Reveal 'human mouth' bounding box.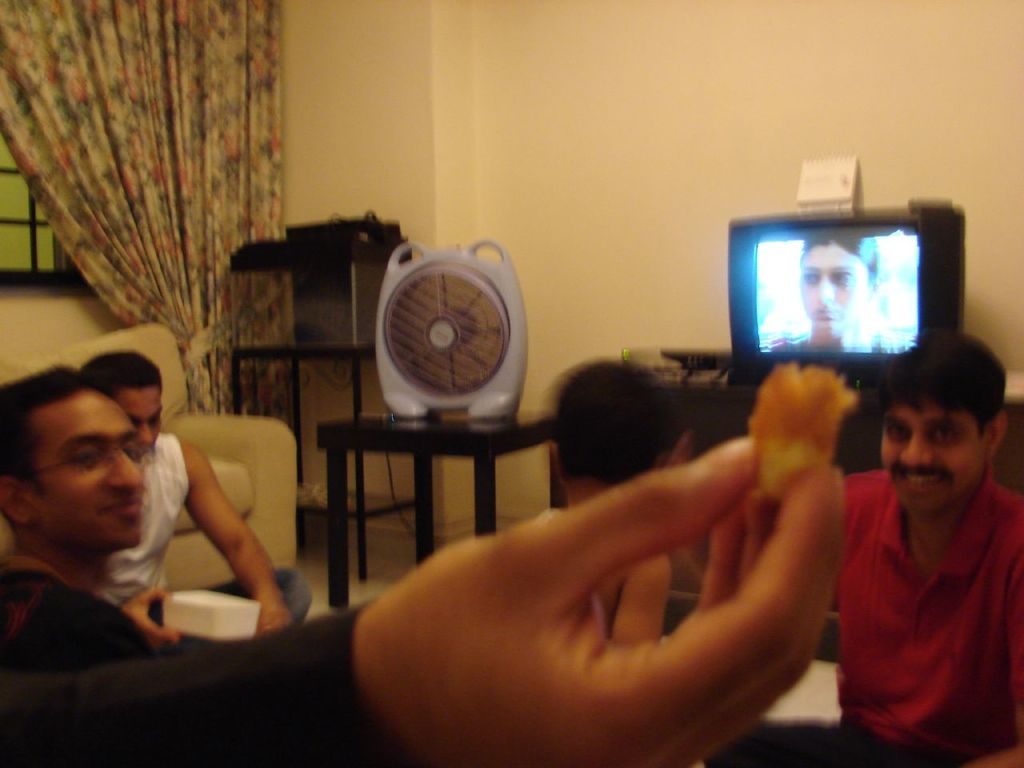
Revealed: pyautogui.locateOnScreen(892, 472, 948, 488).
